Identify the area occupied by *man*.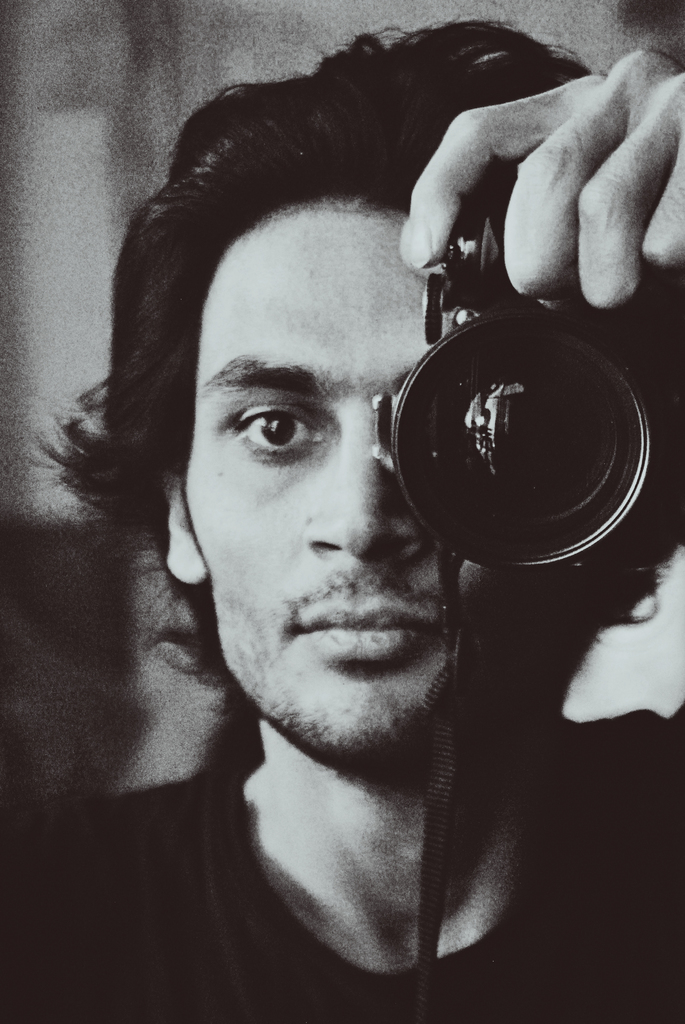
Area: x1=48, y1=0, x2=648, y2=991.
